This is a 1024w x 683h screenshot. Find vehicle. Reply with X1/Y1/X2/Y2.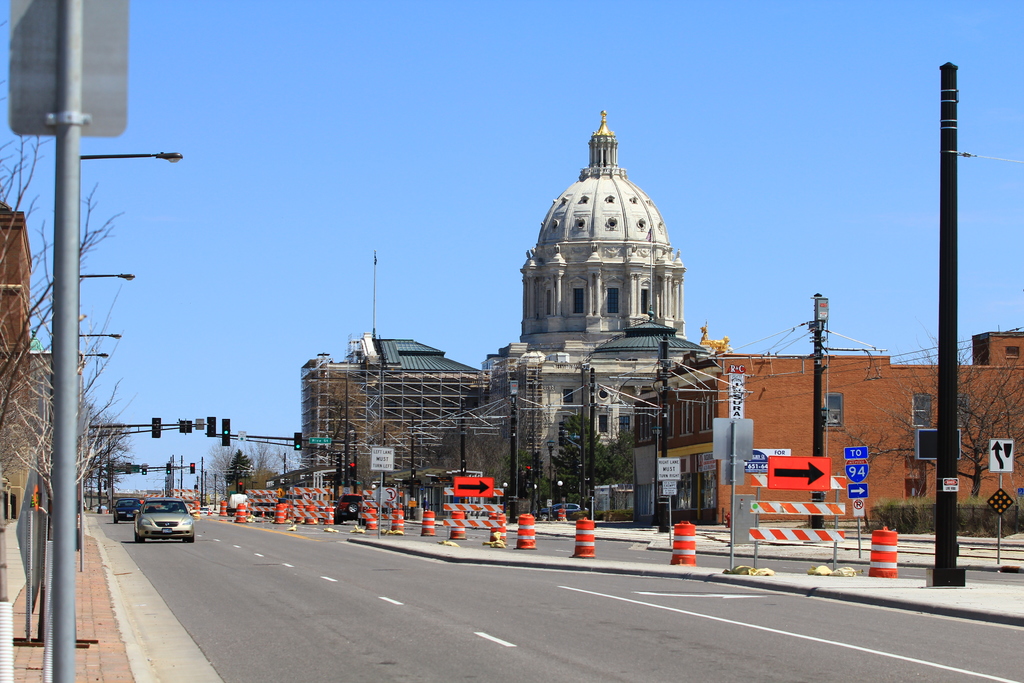
330/493/376/523.
